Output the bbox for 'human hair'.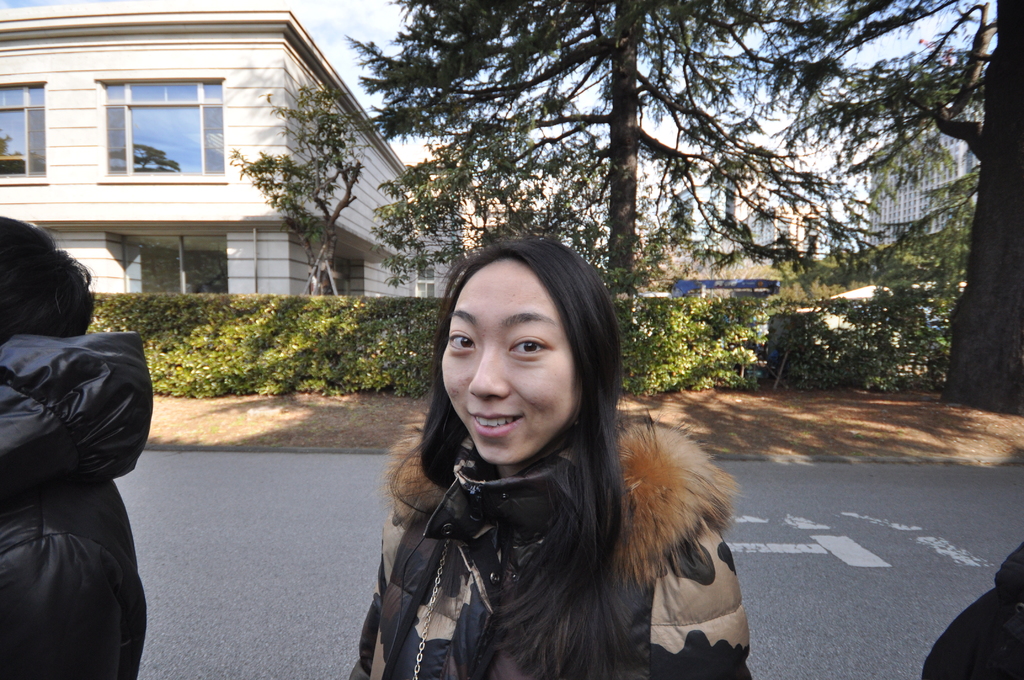
x1=4, y1=224, x2=90, y2=354.
